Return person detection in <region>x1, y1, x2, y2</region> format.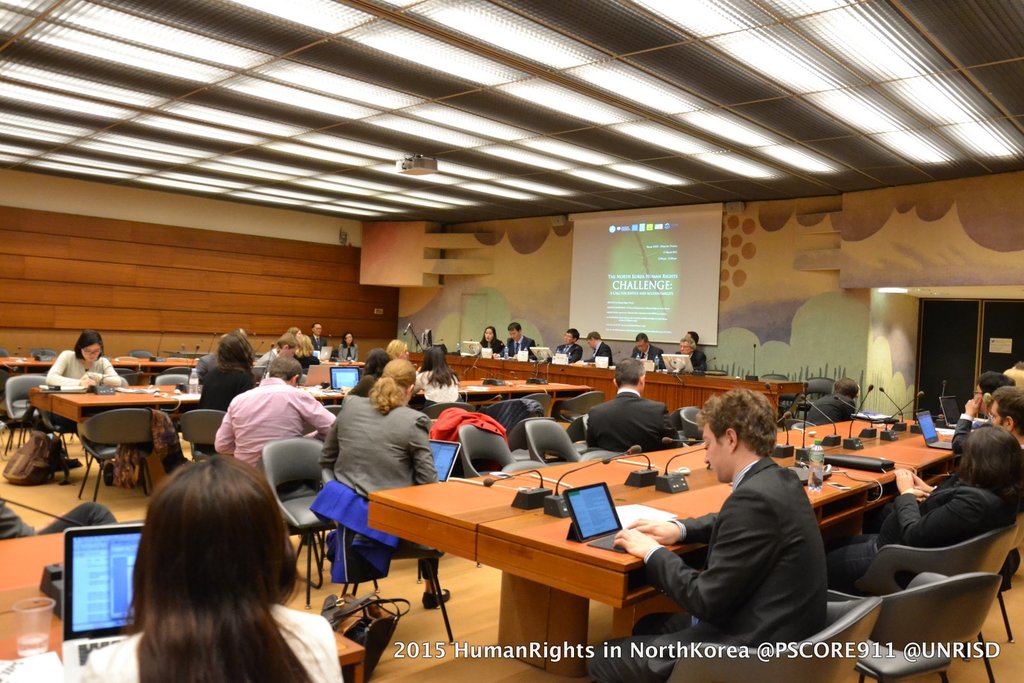
<region>38, 330, 128, 442</region>.
